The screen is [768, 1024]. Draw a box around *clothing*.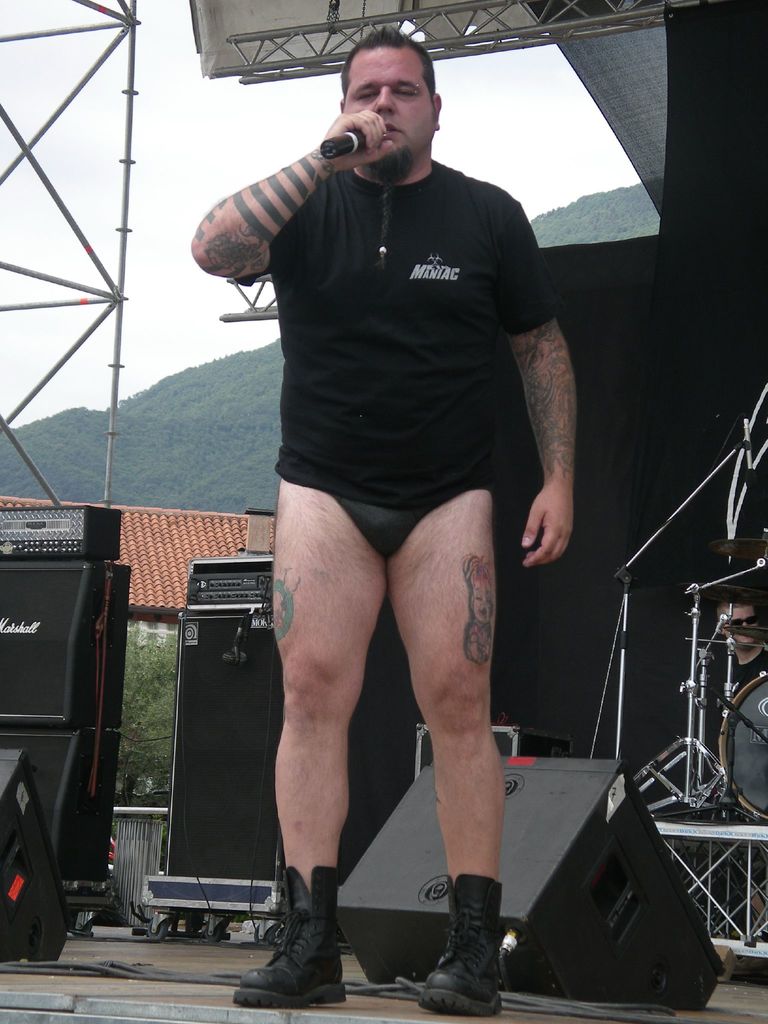
231:160:560:556.
